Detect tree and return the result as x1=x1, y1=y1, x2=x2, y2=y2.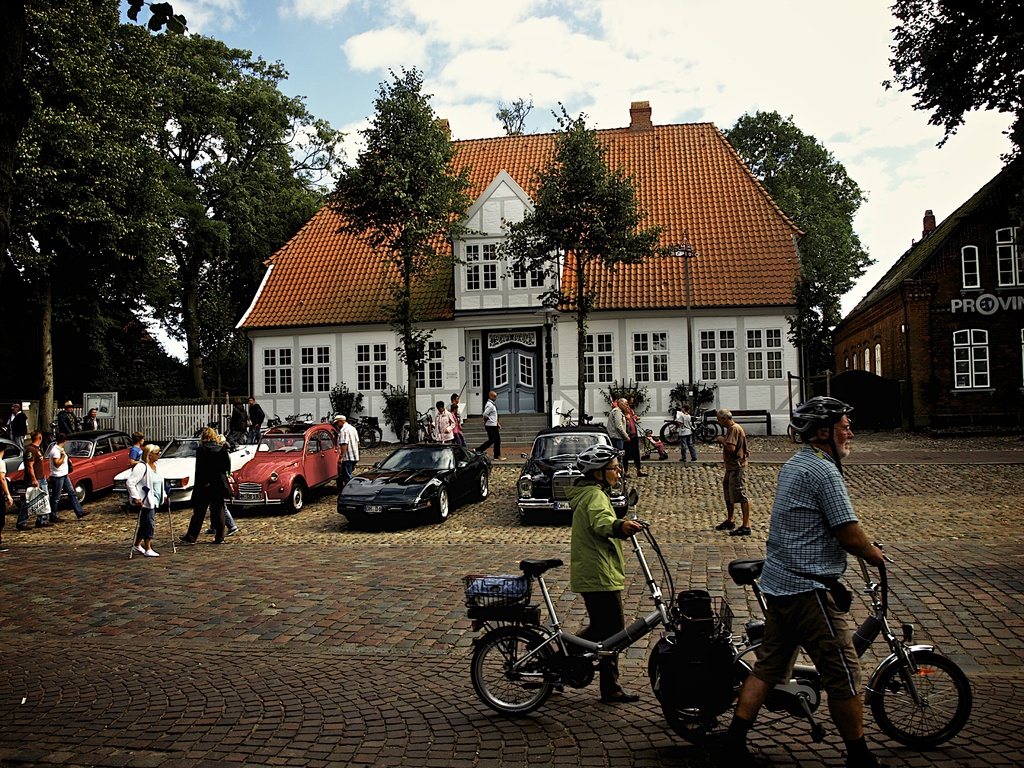
x1=496, y1=95, x2=680, y2=431.
